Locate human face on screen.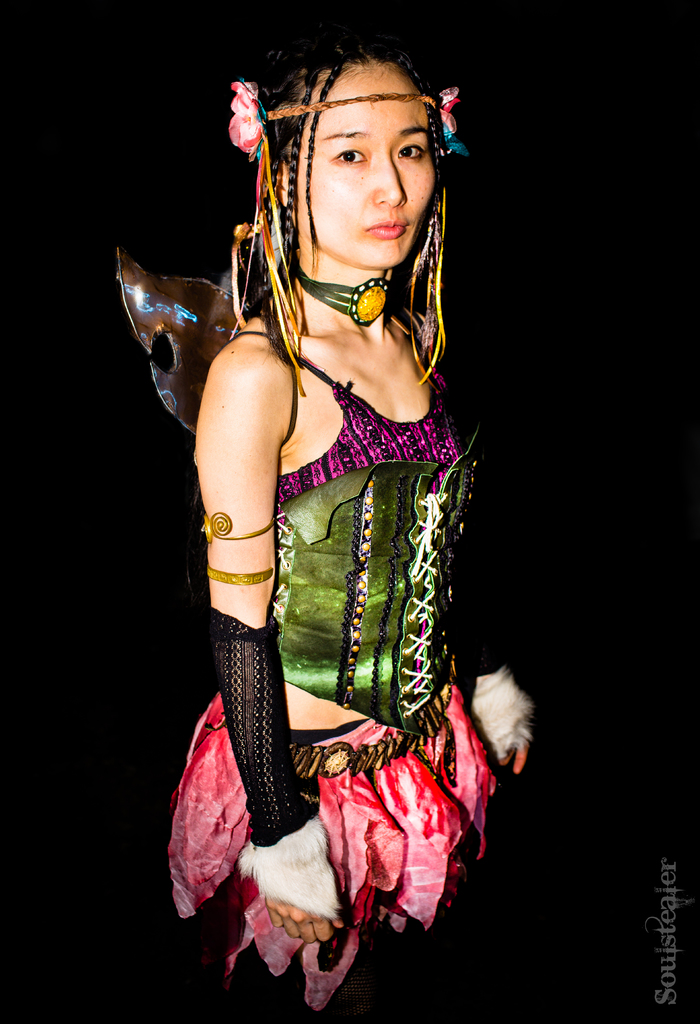
On screen at select_region(292, 49, 443, 269).
